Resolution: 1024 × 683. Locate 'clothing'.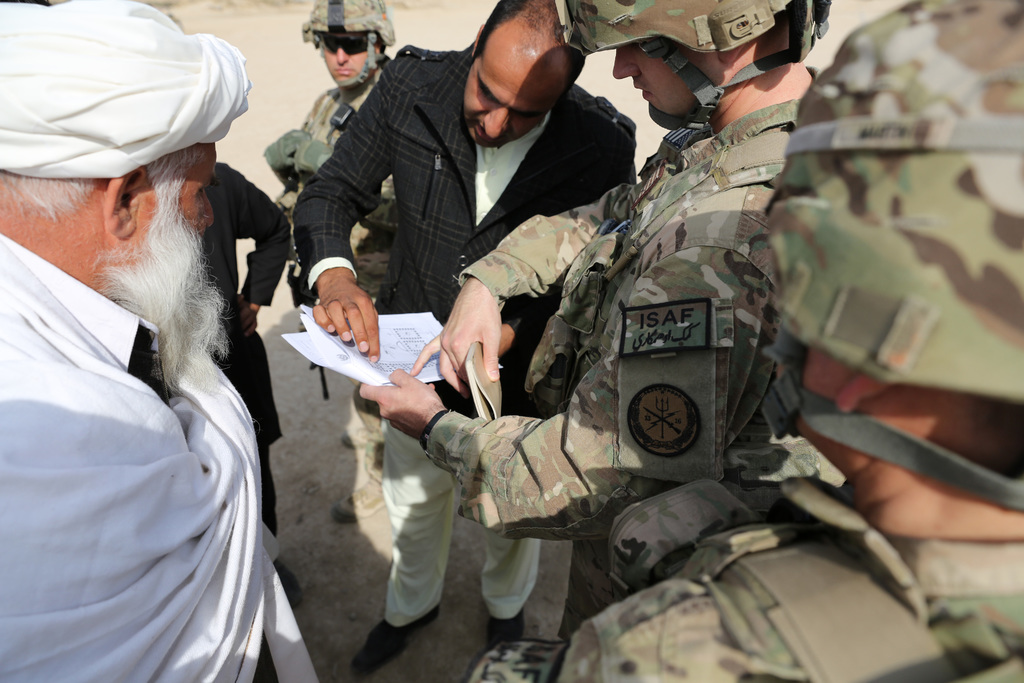
x1=280 y1=45 x2=632 y2=629.
